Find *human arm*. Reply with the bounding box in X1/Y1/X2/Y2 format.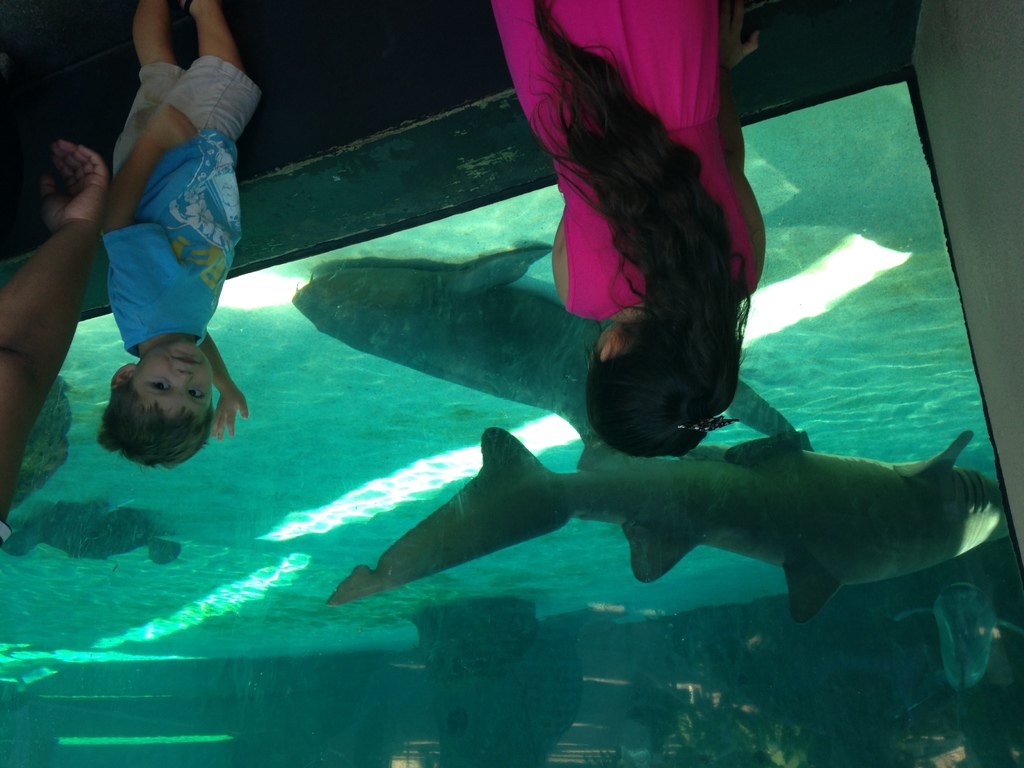
6/109/126/418.
